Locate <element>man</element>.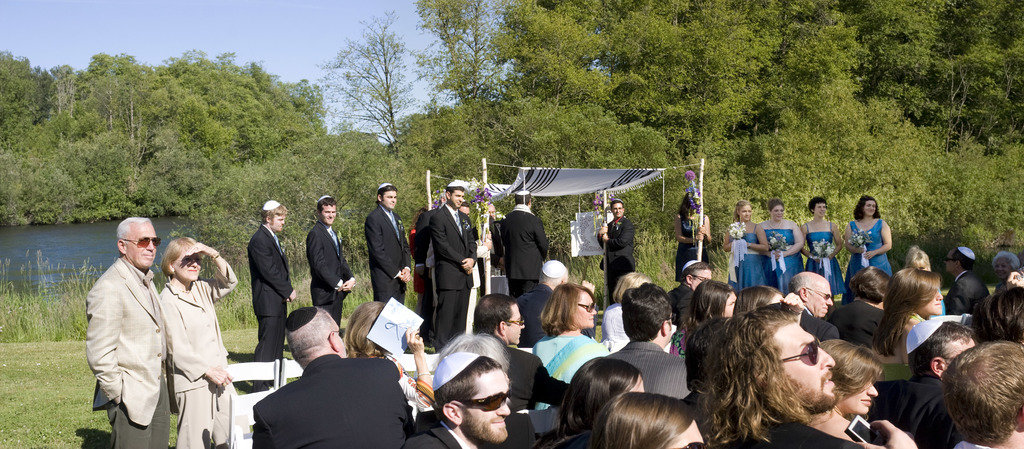
Bounding box: <box>429,181,477,354</box>.
